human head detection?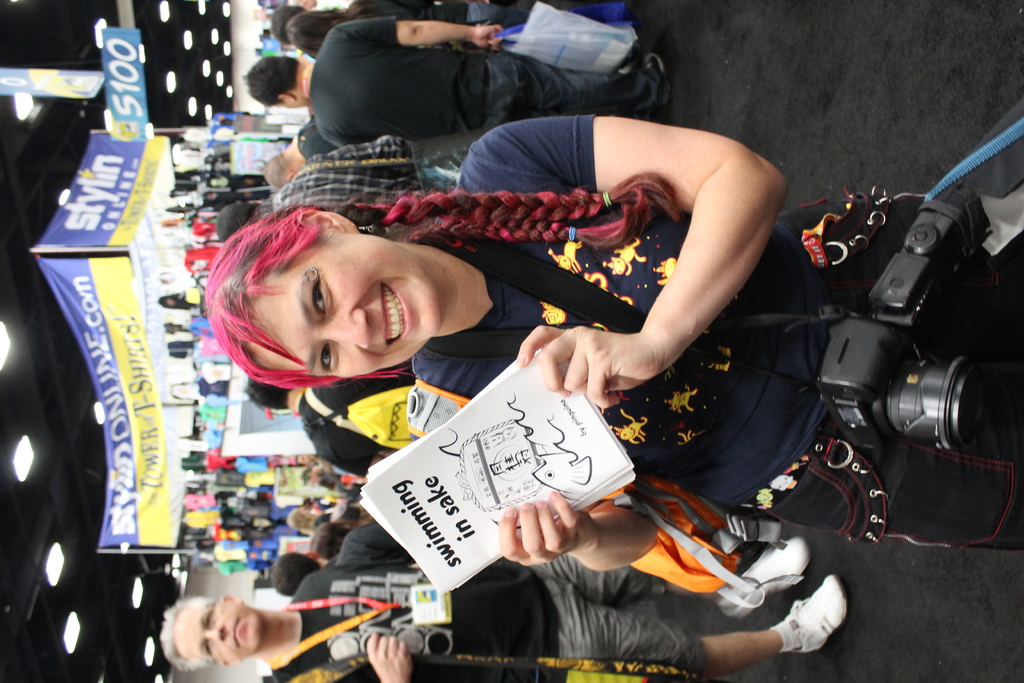
248 188 451 383
